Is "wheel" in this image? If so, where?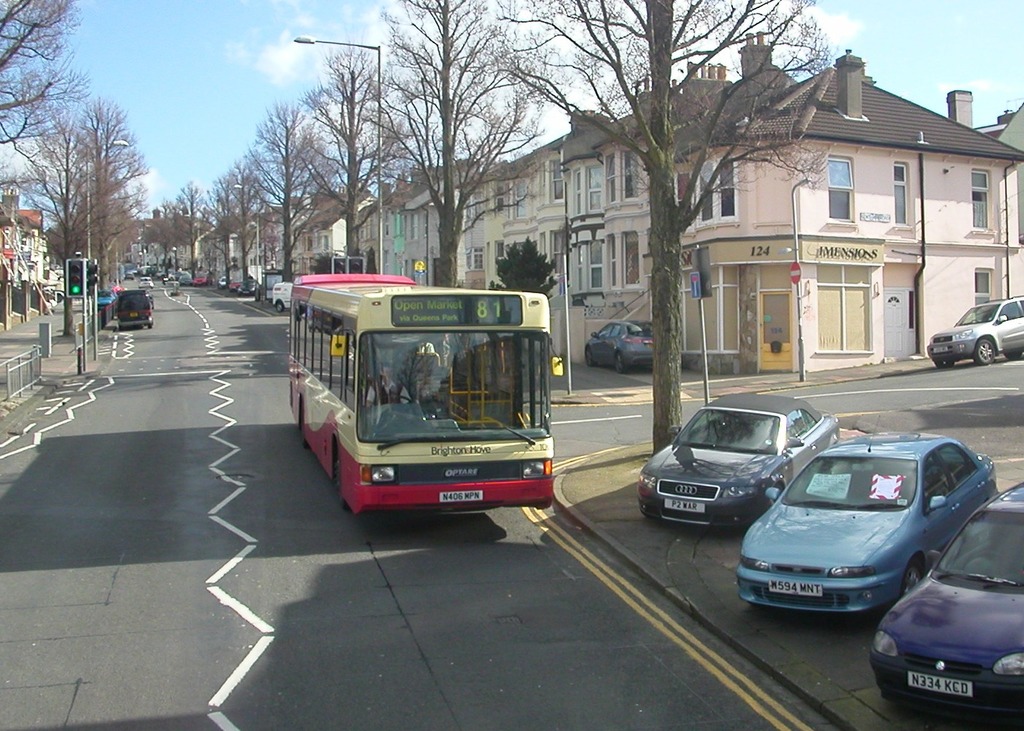
Yes, at 611, 352, 623, 374.
